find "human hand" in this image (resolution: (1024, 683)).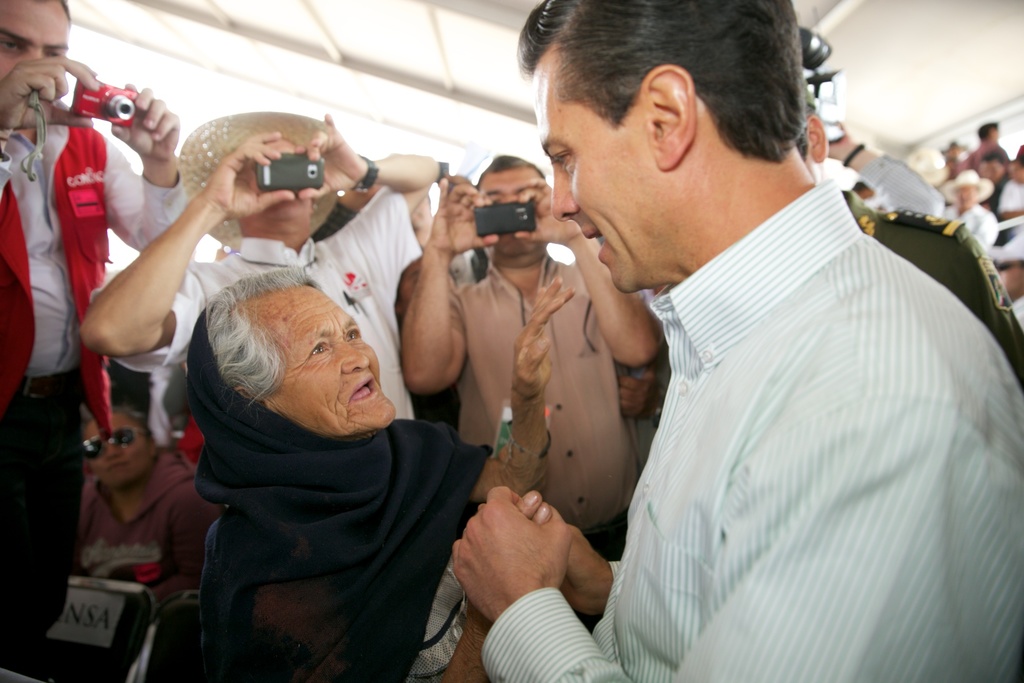
bbox(565, 522, 615, 616).
